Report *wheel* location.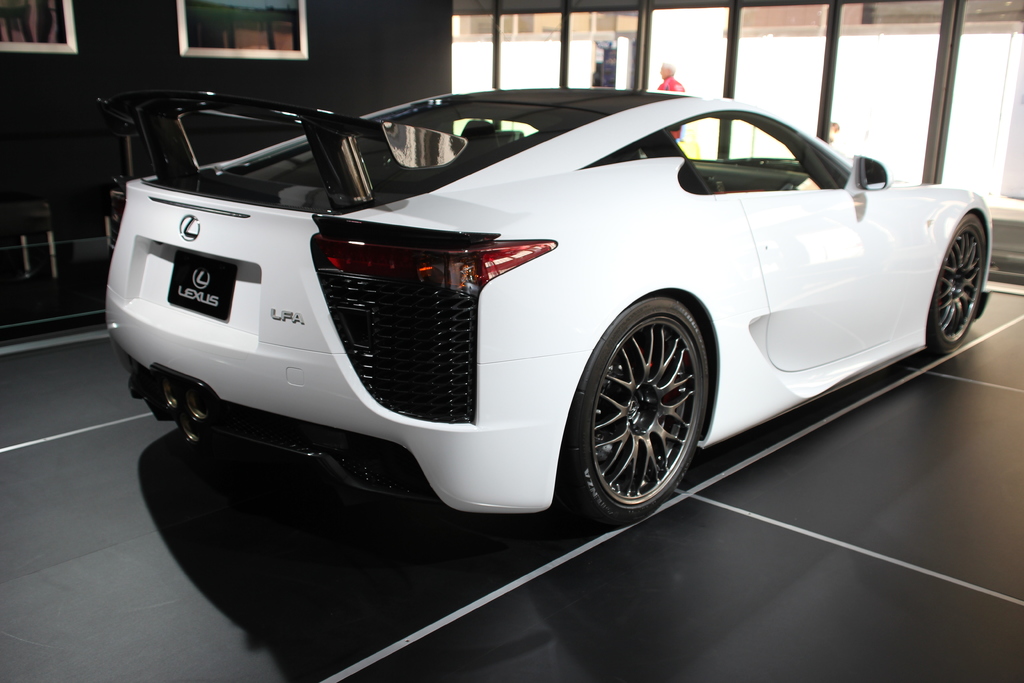
Report: 556/292/708/530.
